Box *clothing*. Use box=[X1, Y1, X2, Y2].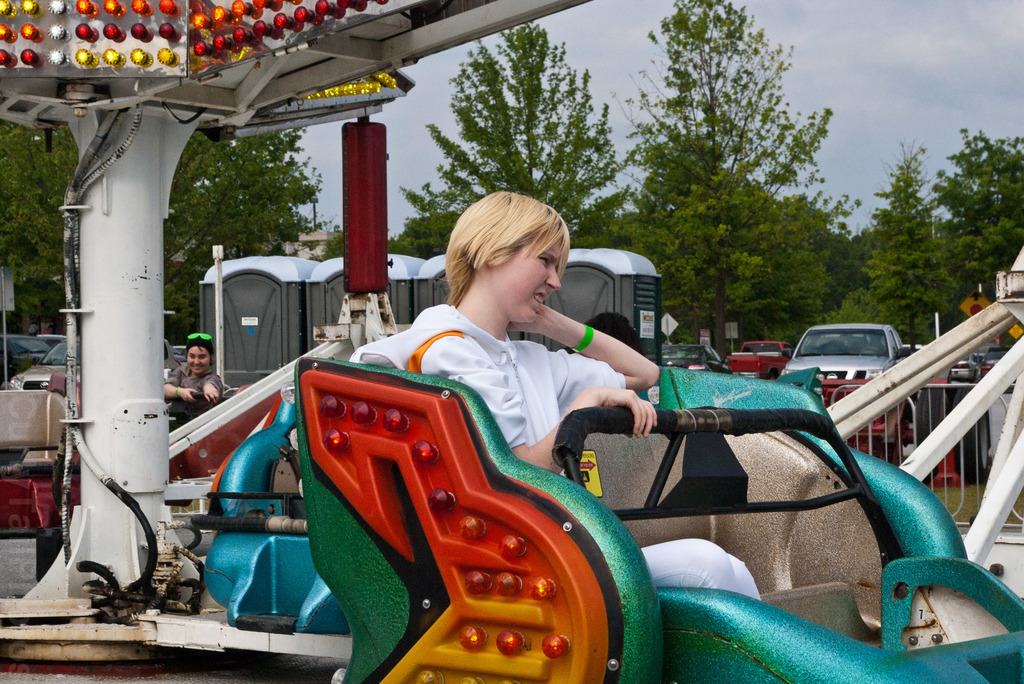
box=[166, 370, 225, 392].
